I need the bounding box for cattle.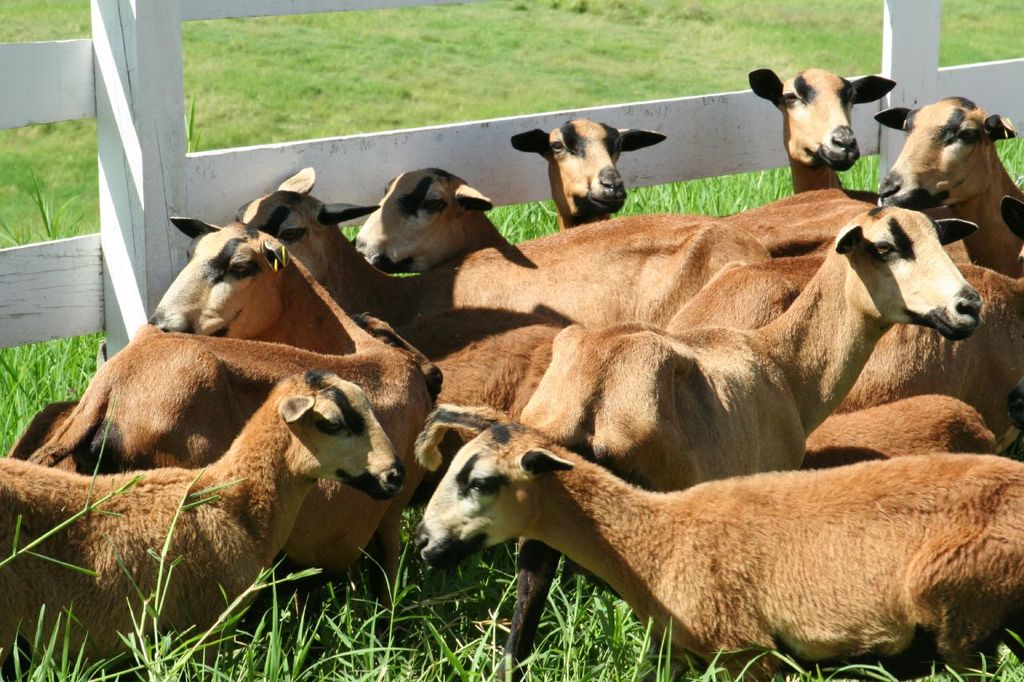
Here it is: detection(803, 394, 1009, 461).
